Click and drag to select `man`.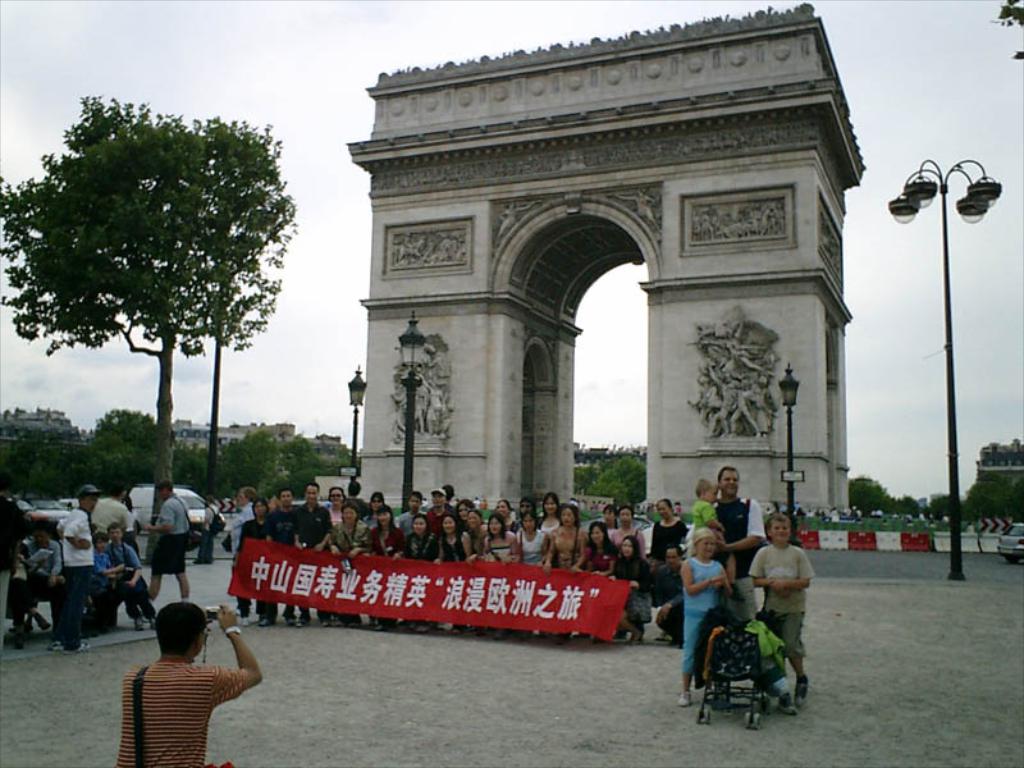
Selection: [x1=426, y1=488, x2=454, y2=534].
